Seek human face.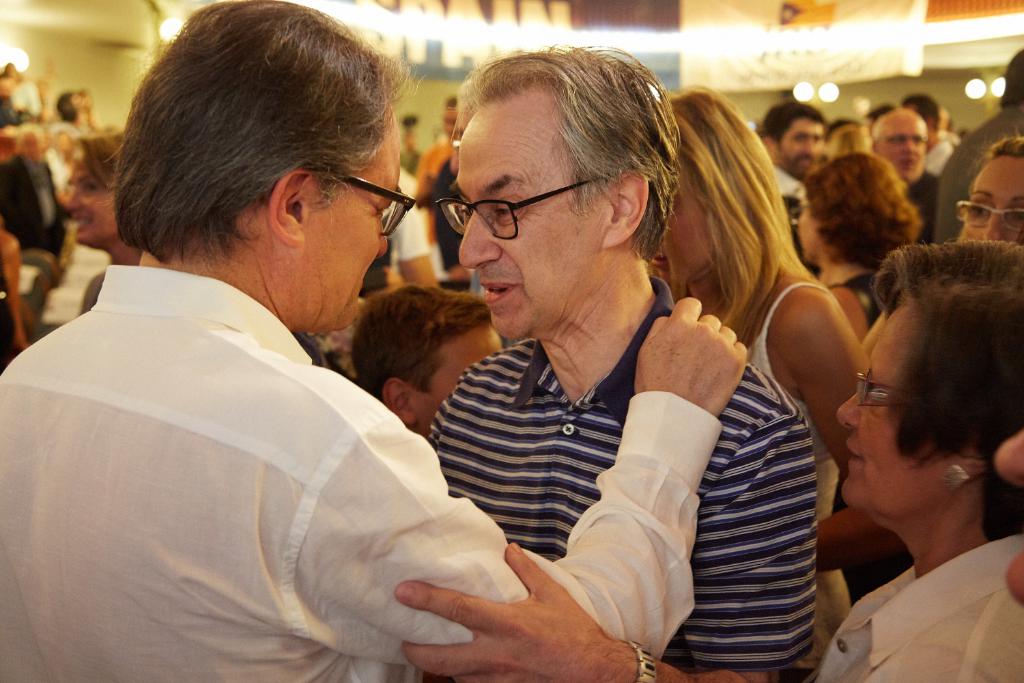
BBox(836, 289, 949, 510).
